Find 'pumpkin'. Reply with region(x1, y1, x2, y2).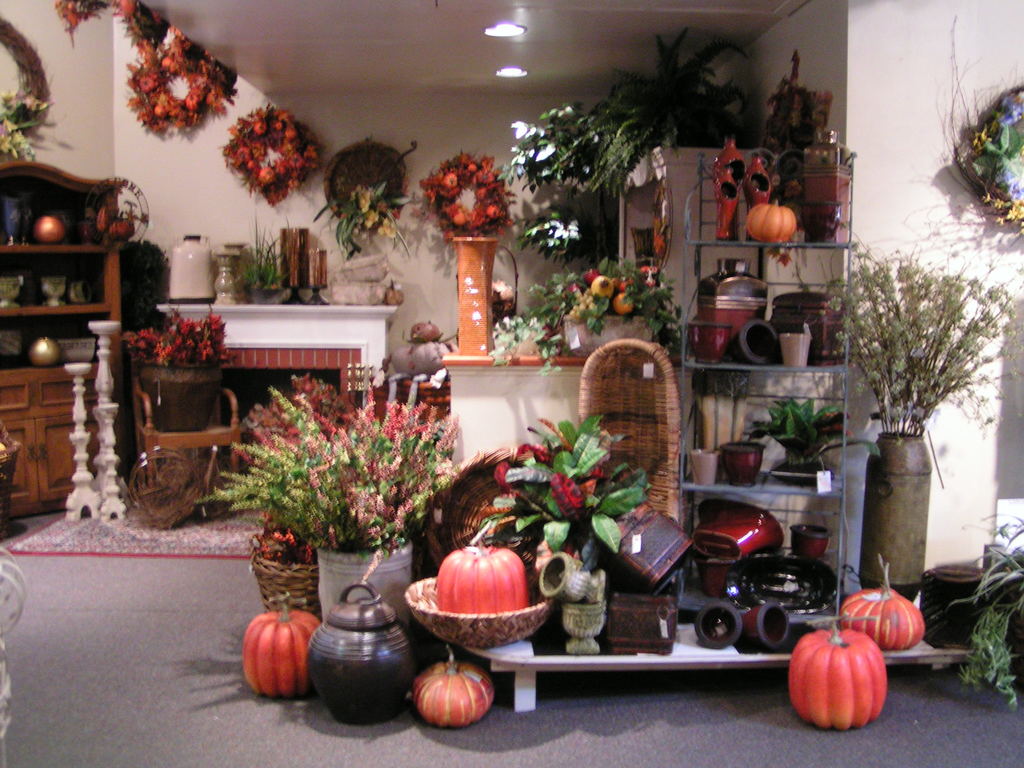
region(784, 631, 889, 737).
